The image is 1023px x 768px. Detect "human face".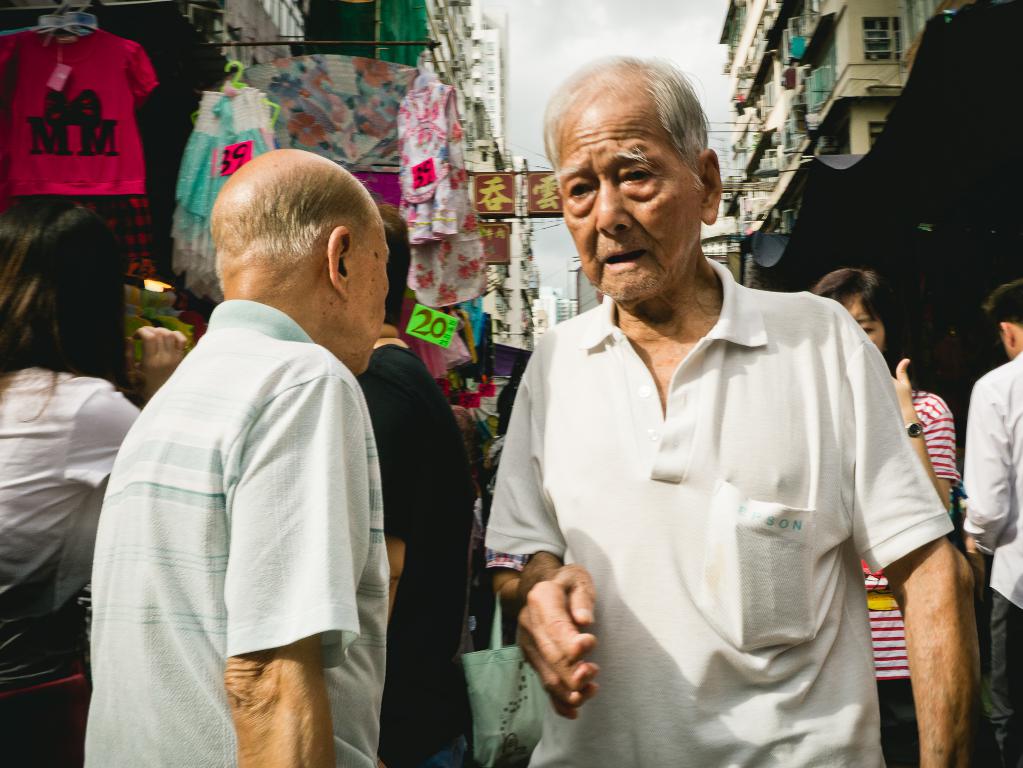
Detection: box=[552, 100, 707, 298].
